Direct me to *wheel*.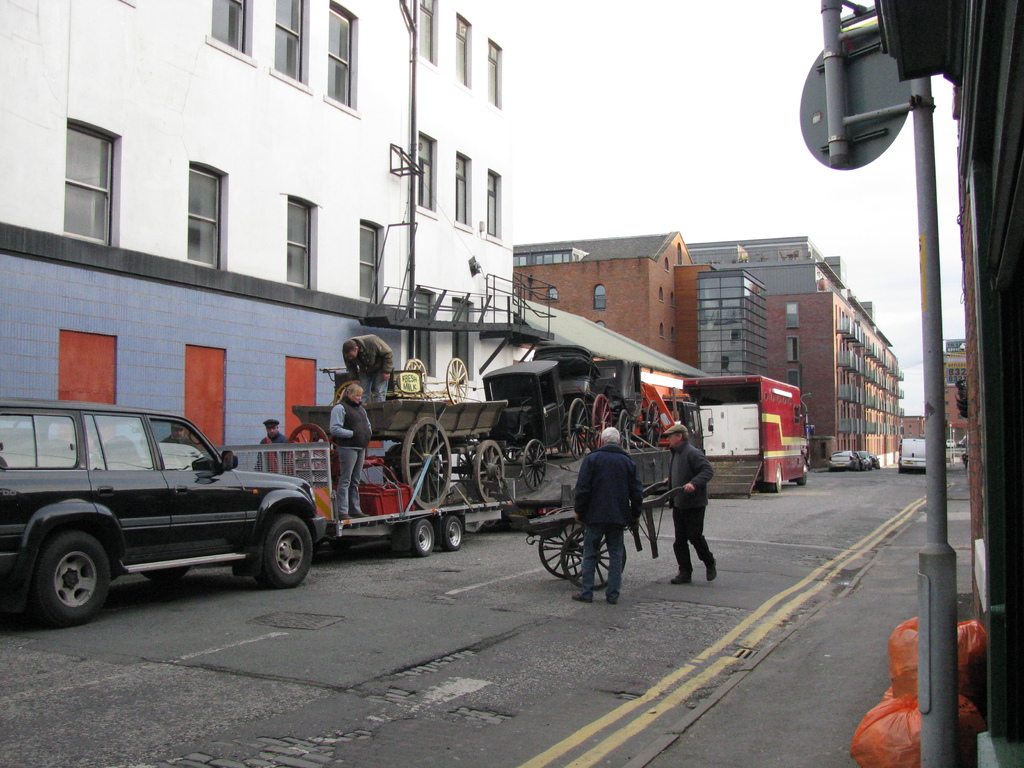
Direction: 520, 436, 551, 488.
